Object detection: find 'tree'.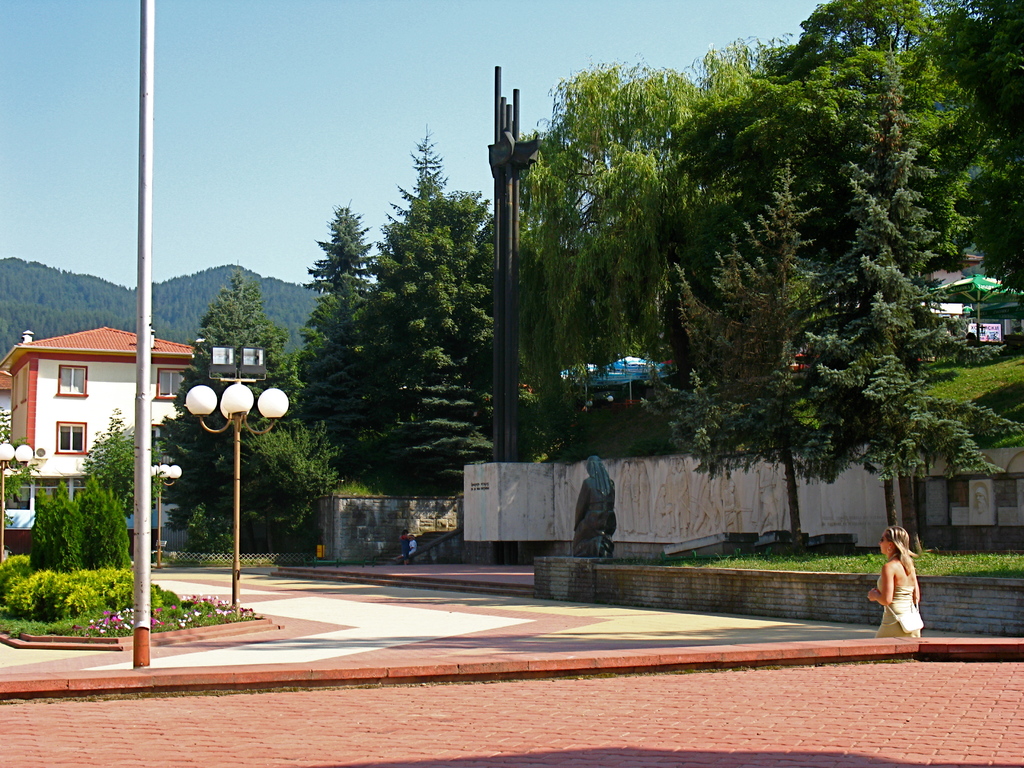
86,461,132,577.
